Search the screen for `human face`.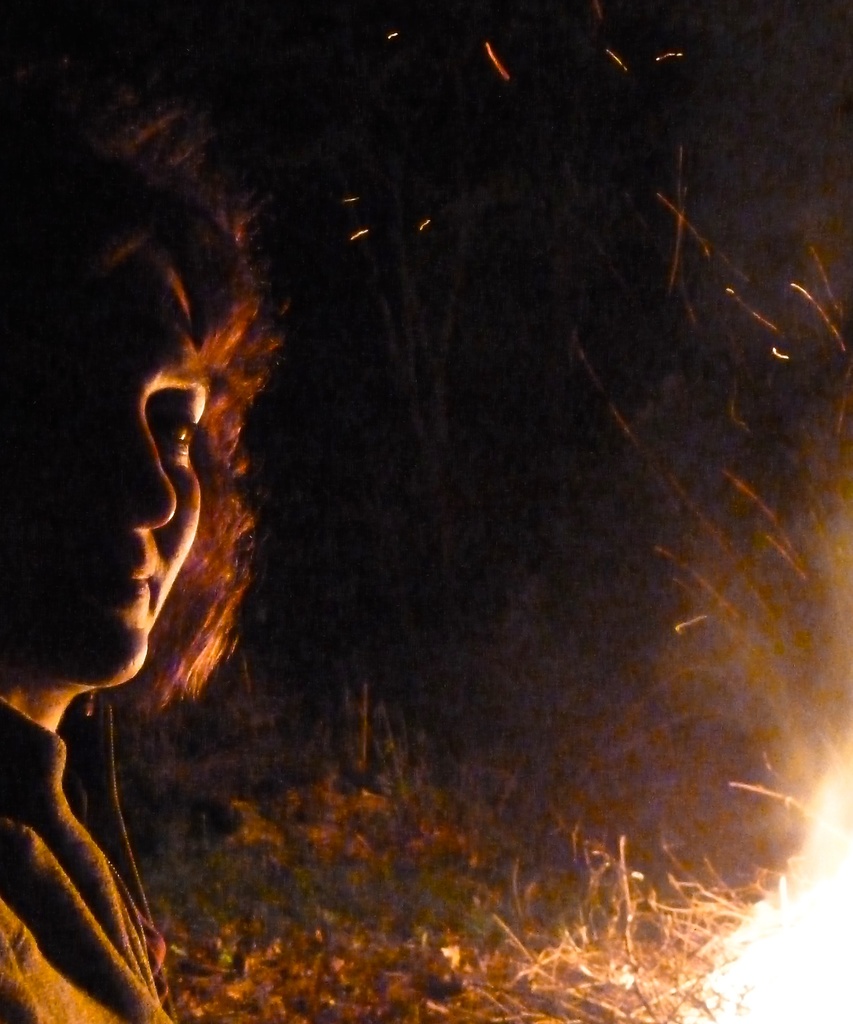
Found at (left=0, top=247, right=214, bottom=693).
